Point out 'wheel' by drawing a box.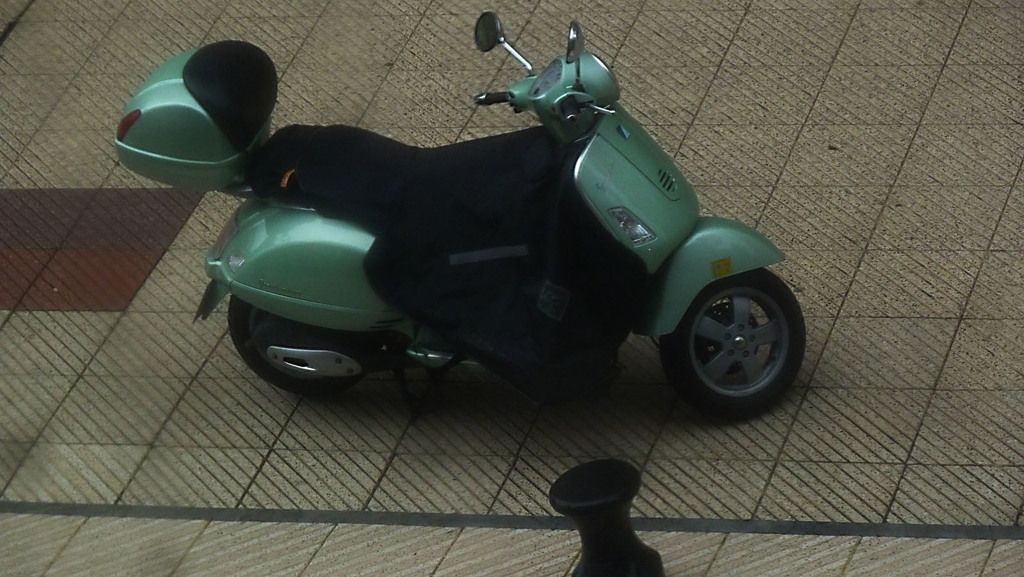
[left=659, top=262, right=801, bottom=401].
